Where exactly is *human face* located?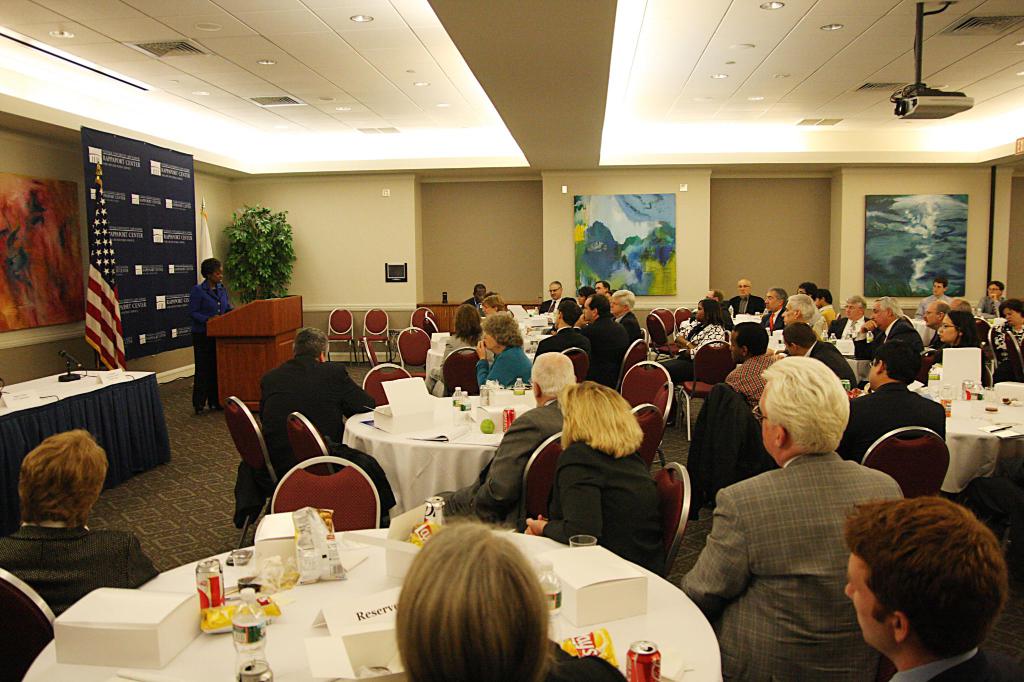
Its bounding box is 480/301/493/318.
